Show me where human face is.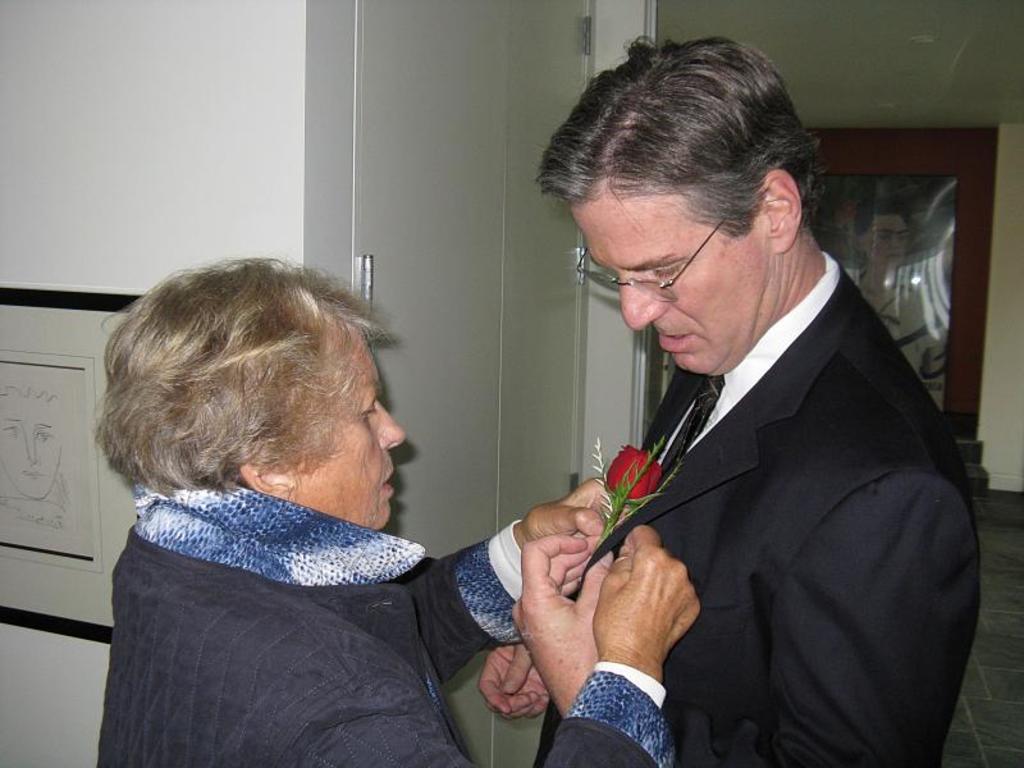
human face is at left=0, top=392, right=61, bottom=506.
